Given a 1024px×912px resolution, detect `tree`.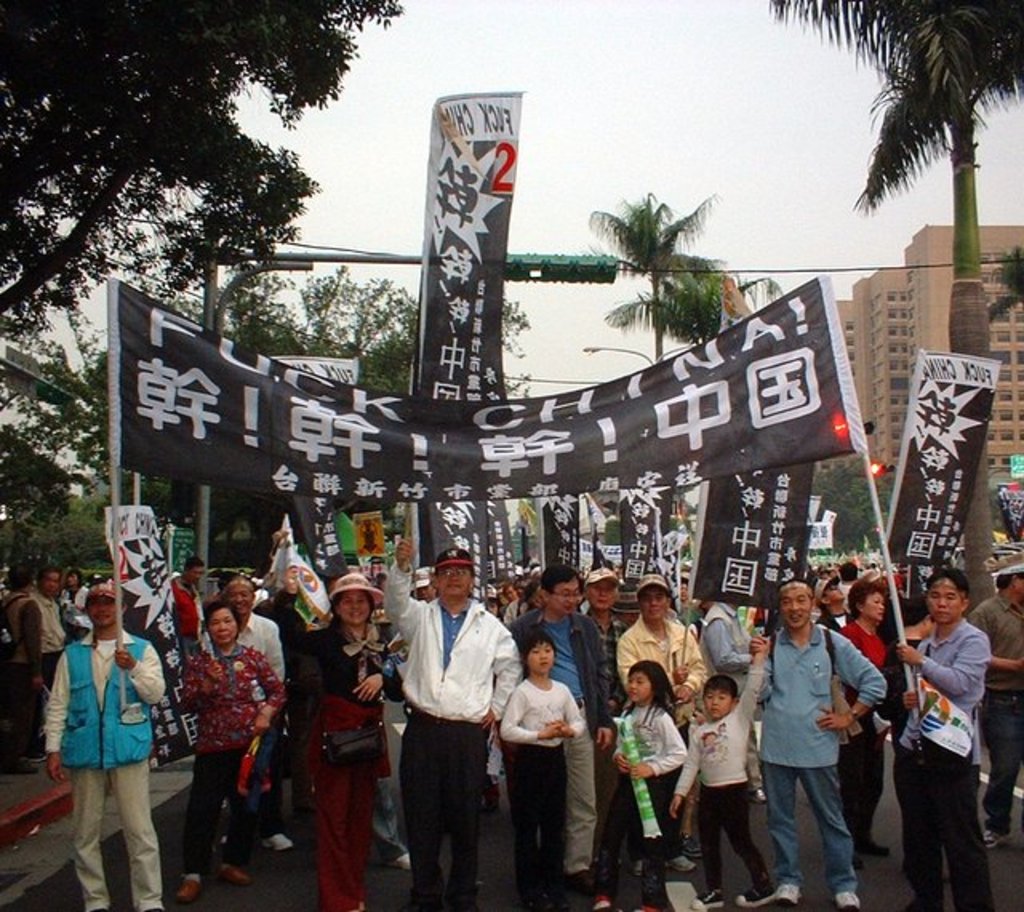
Rect(579, 162, 747, 365).
